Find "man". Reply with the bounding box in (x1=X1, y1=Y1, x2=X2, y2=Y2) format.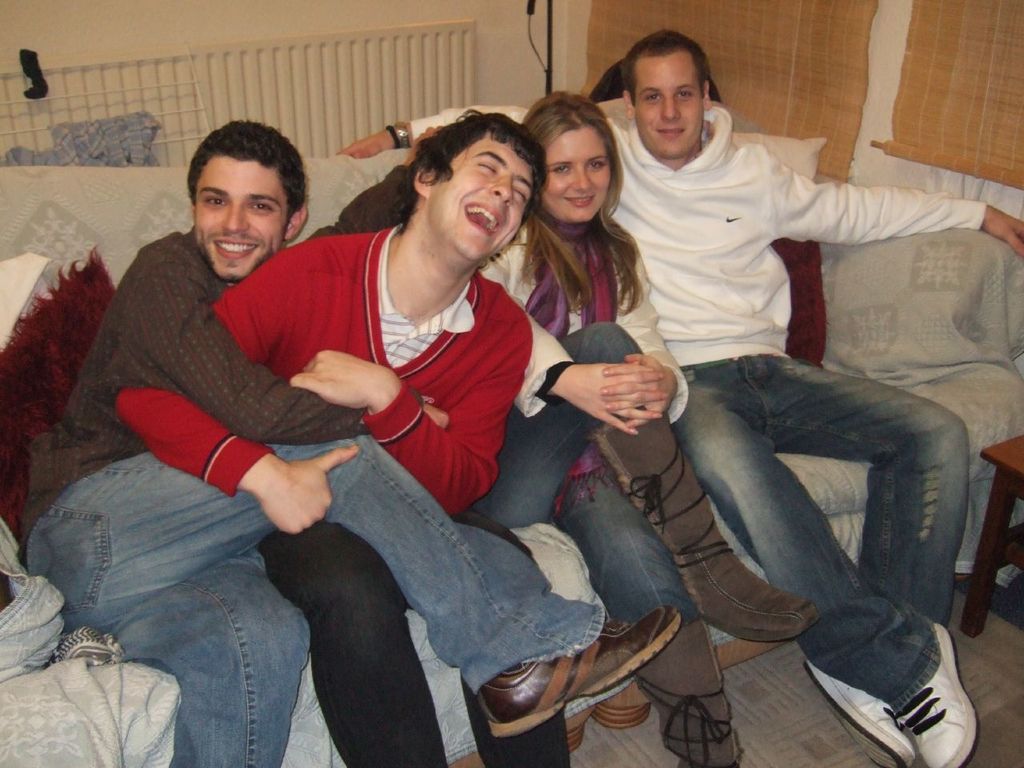
(x1=338, y1=30, x2=1023, y2=767).
